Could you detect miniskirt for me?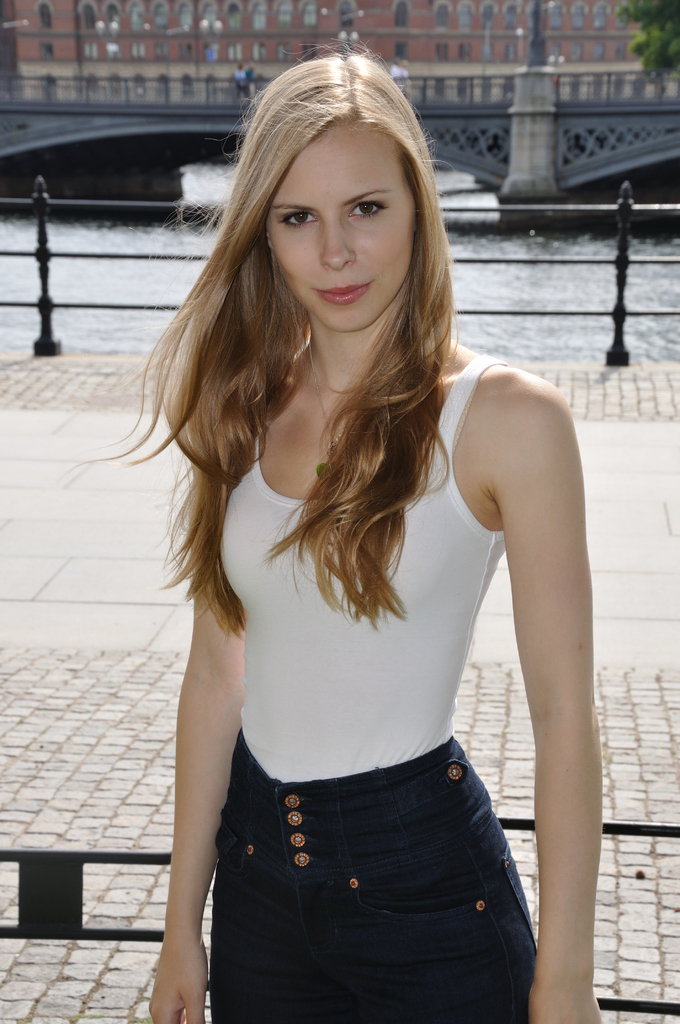
Detection result: box=[211, 739, 533, 1023].
